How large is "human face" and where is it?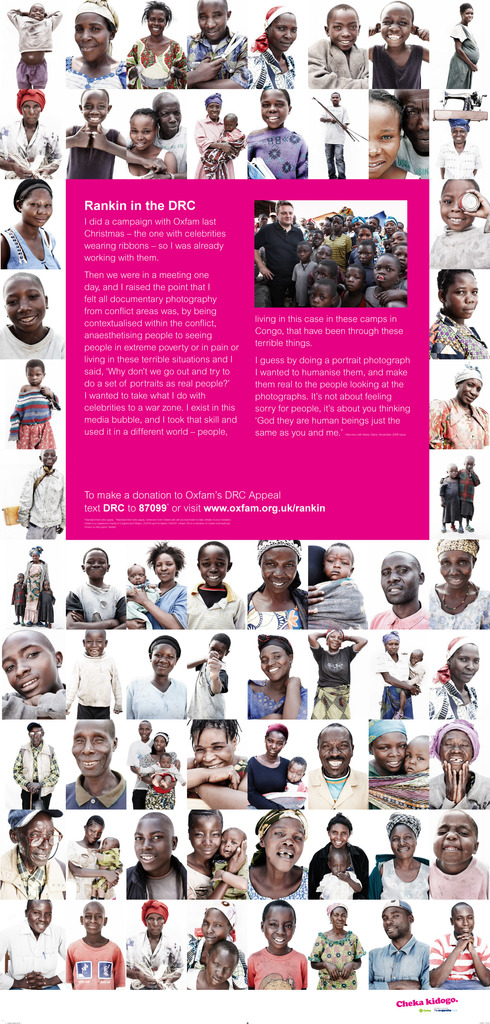
Bounding box: <region>99, 833, 115, 851</region>.
